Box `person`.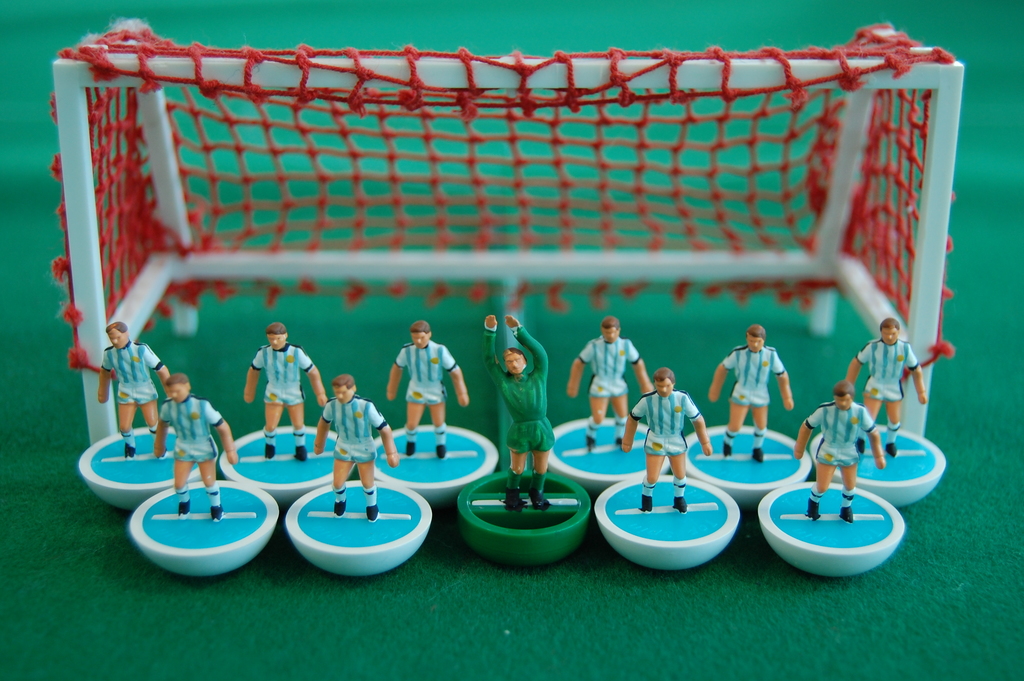
(x1=240, y1=323, x2=329, y2=466).
